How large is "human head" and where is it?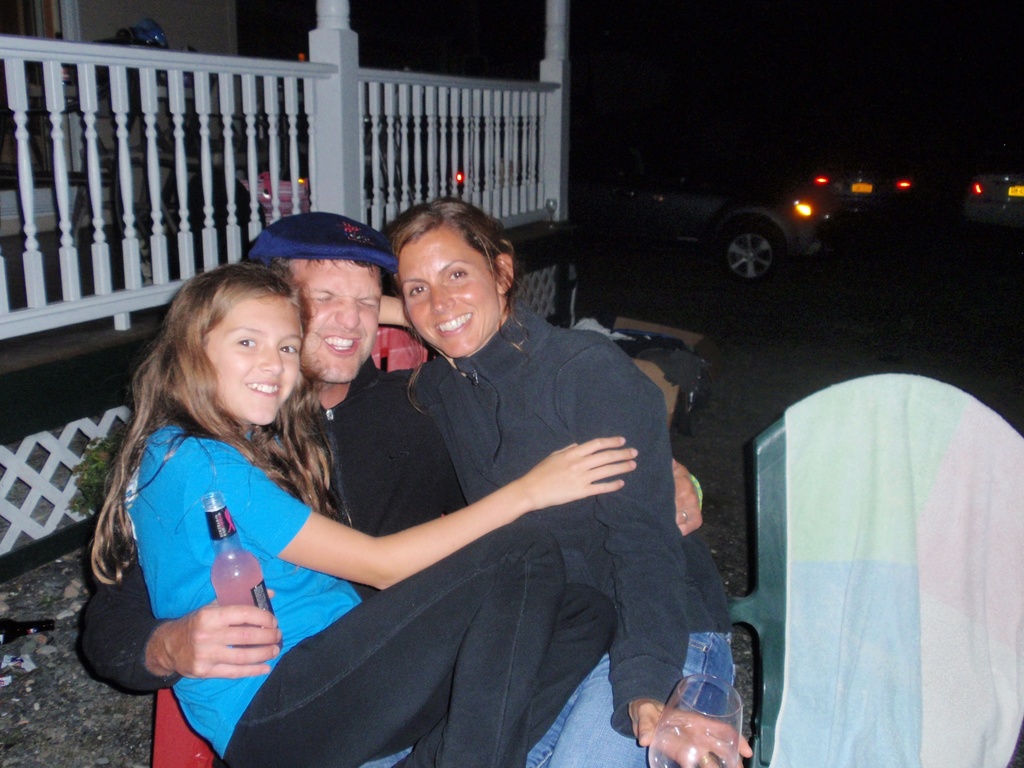
Bounding box: (378,197,515,360).
